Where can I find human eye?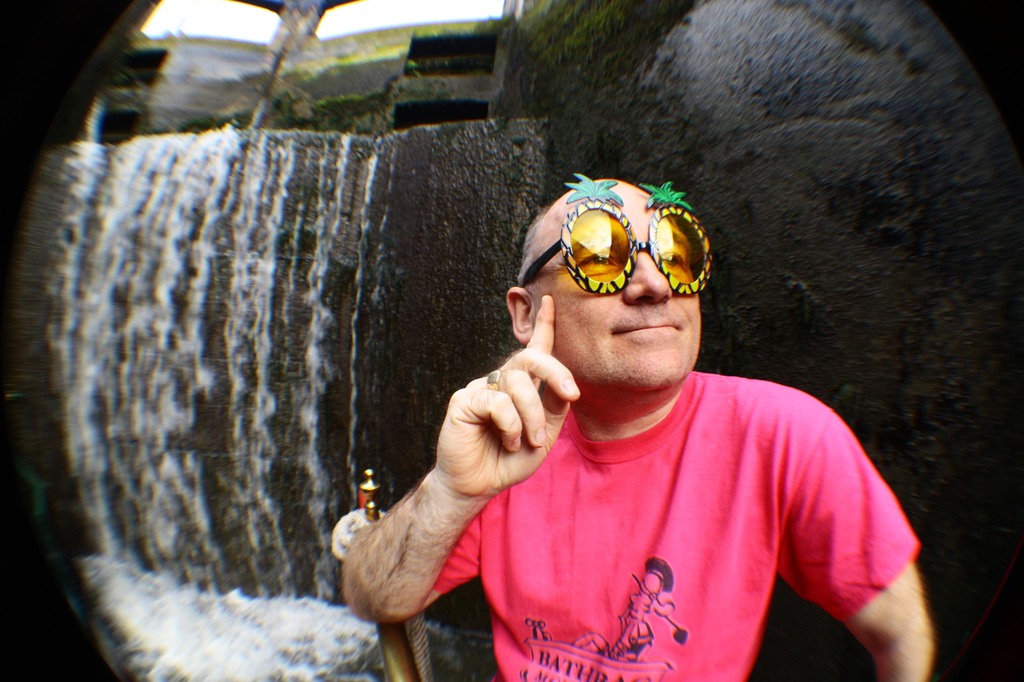
You can find it at box=[658, 241, 686, 271].
